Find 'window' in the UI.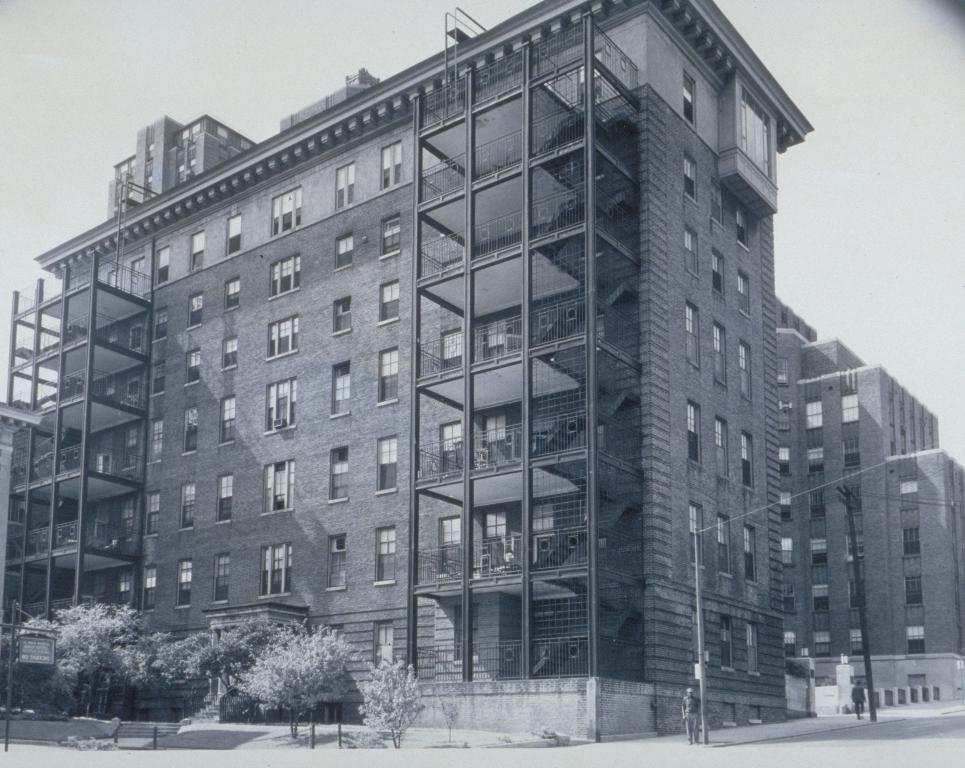
UI element at (x1=259, y1=545, x2=290, y2=595).
